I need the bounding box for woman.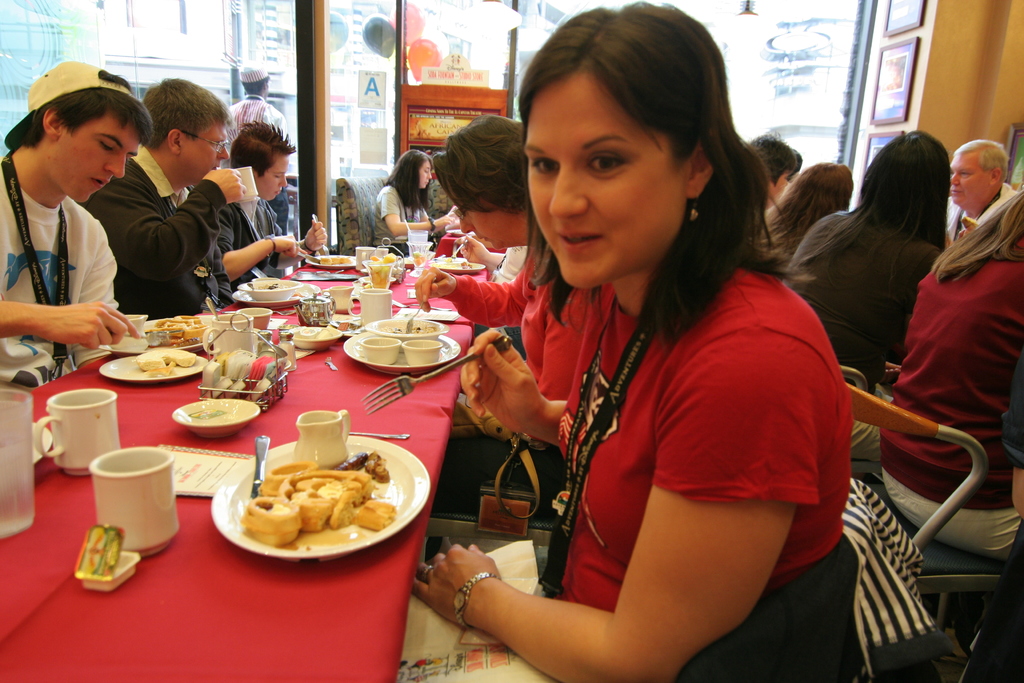
Here it is: left=365, top=150, right=451, bottom=247.
